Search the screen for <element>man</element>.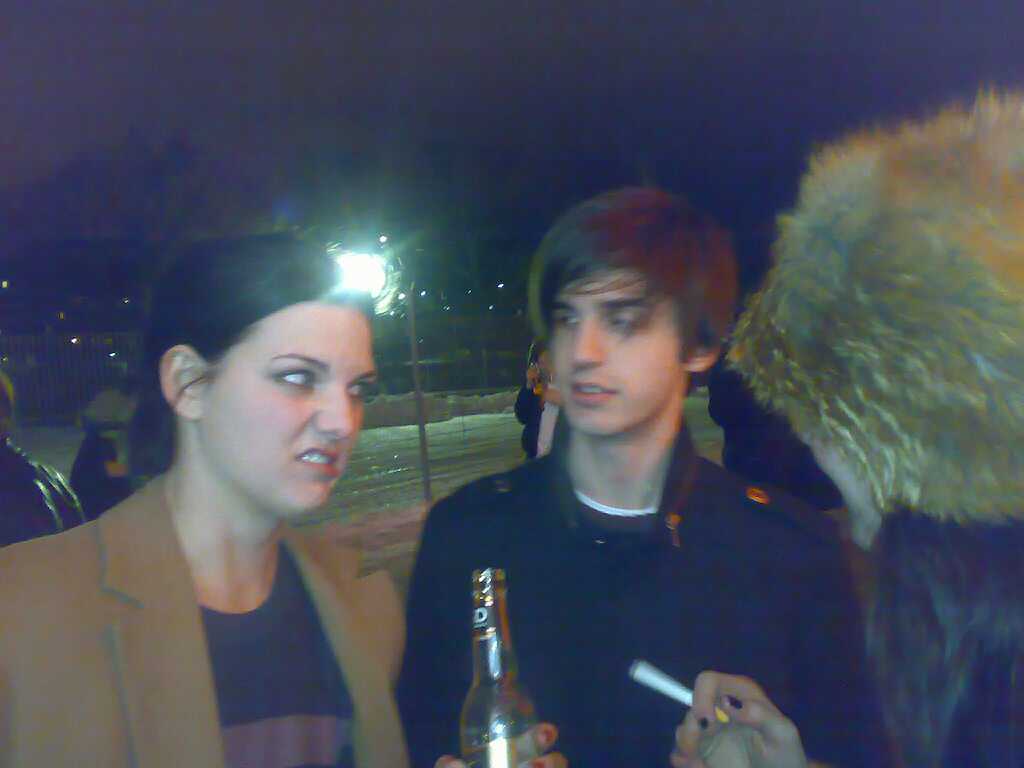
Found at <box>0,366,83,544</box>.
